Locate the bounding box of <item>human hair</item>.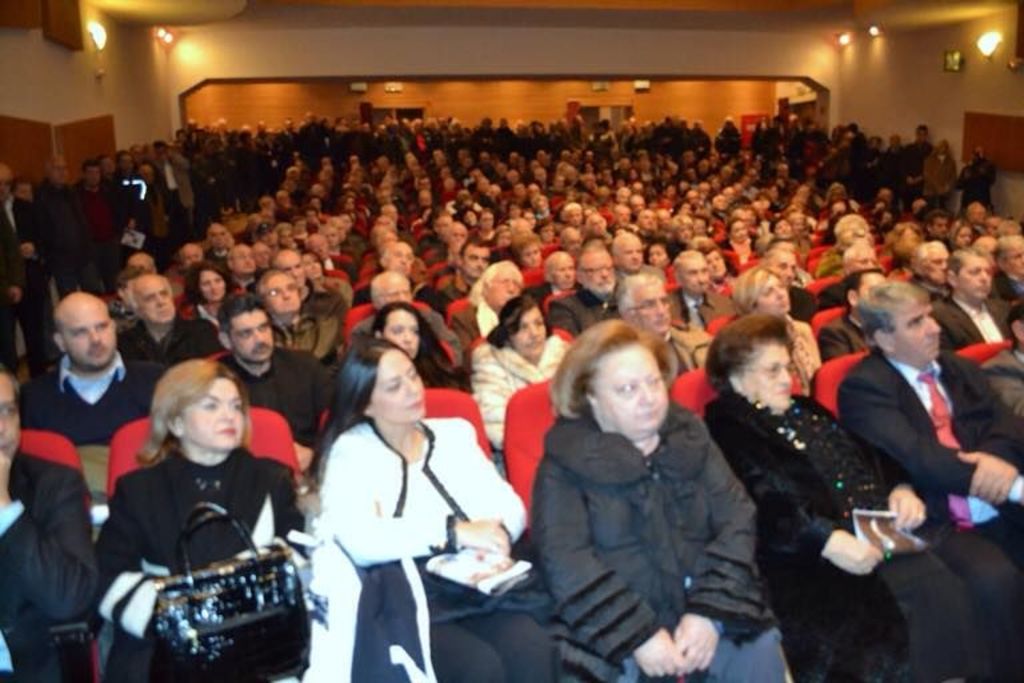
Bounding box: 707 311 801 399.
